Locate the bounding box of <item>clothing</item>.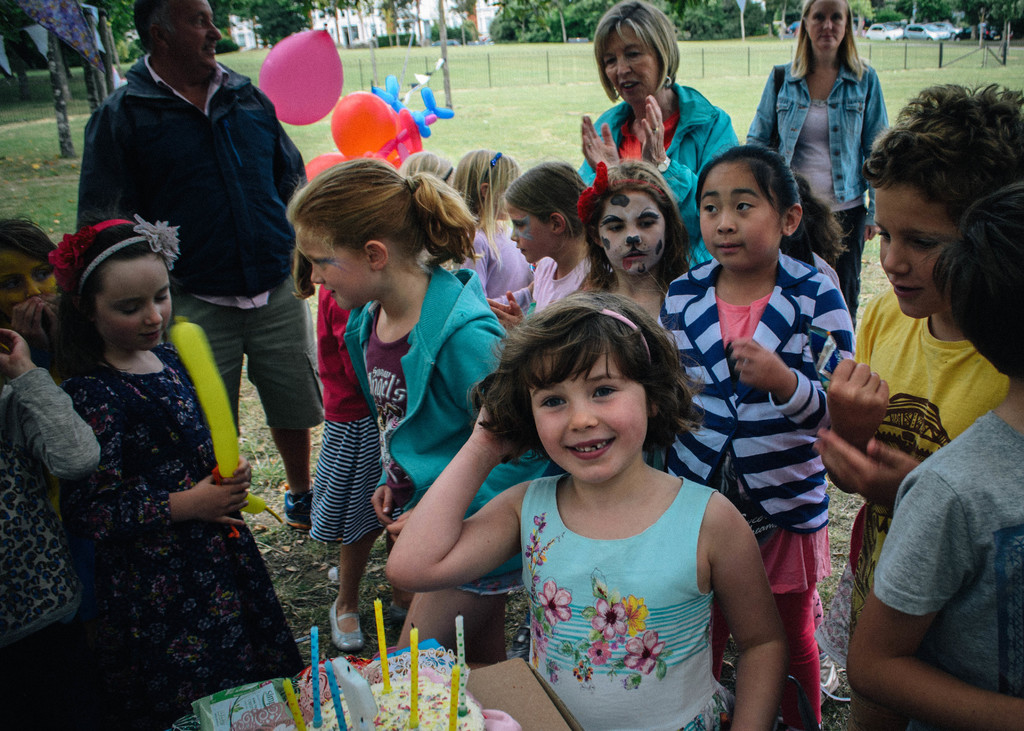
Bounding box: 344 261 557 595.
